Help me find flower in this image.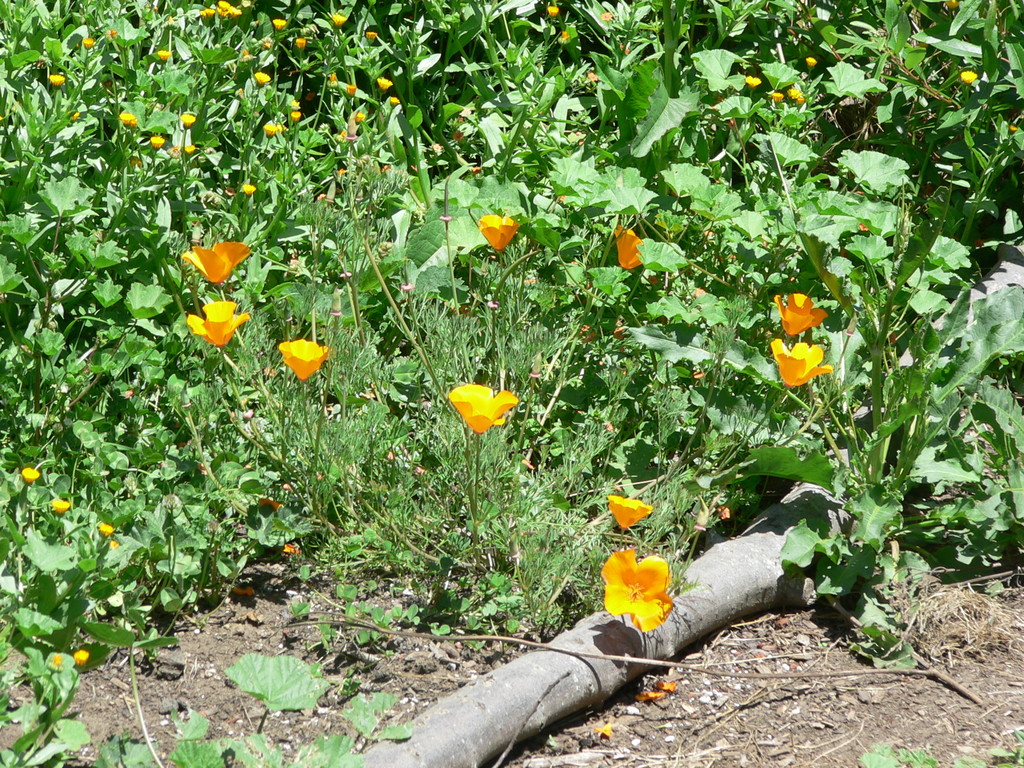
Found it: select_region(187, 295, 250, 348).
